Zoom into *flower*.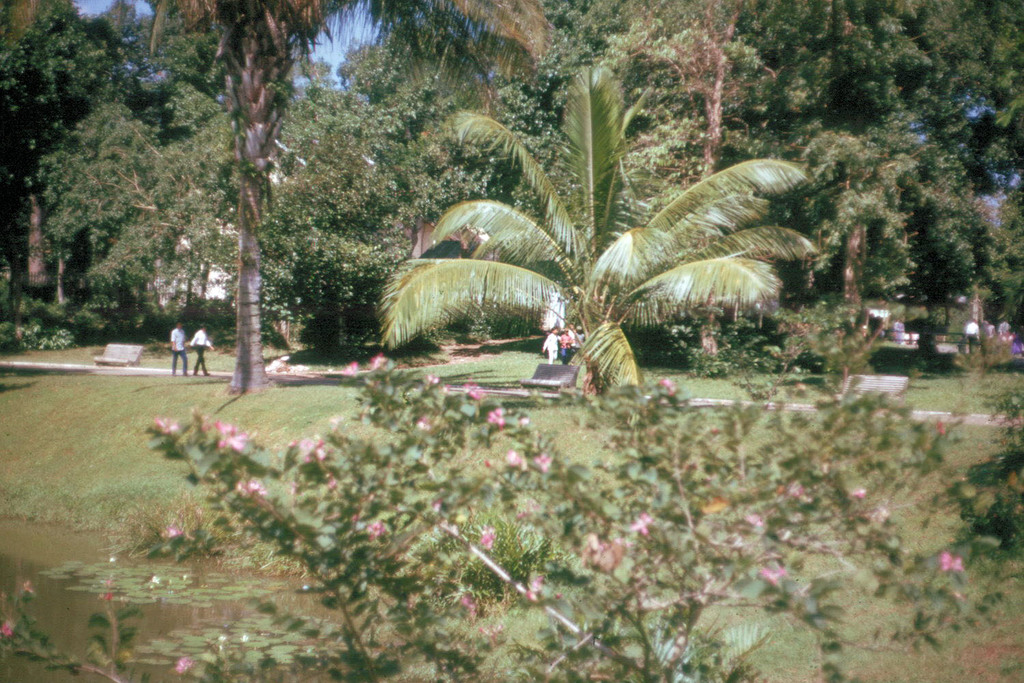
Zoom target: [176, 656, 191, 672].
